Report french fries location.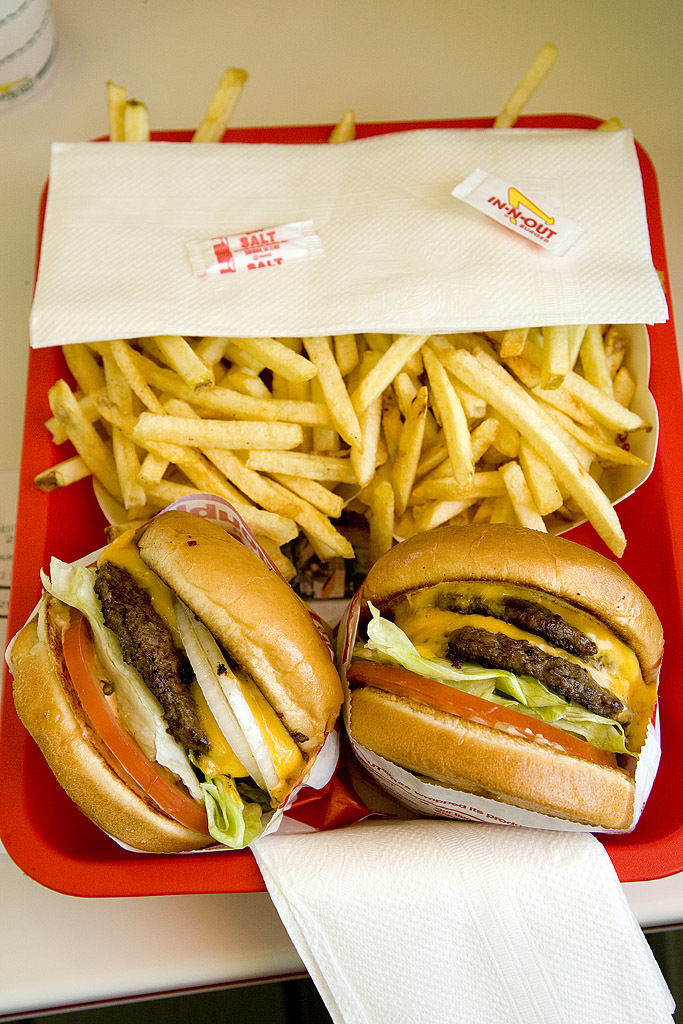
Report: bbox=[195, 64, 245, 141].
